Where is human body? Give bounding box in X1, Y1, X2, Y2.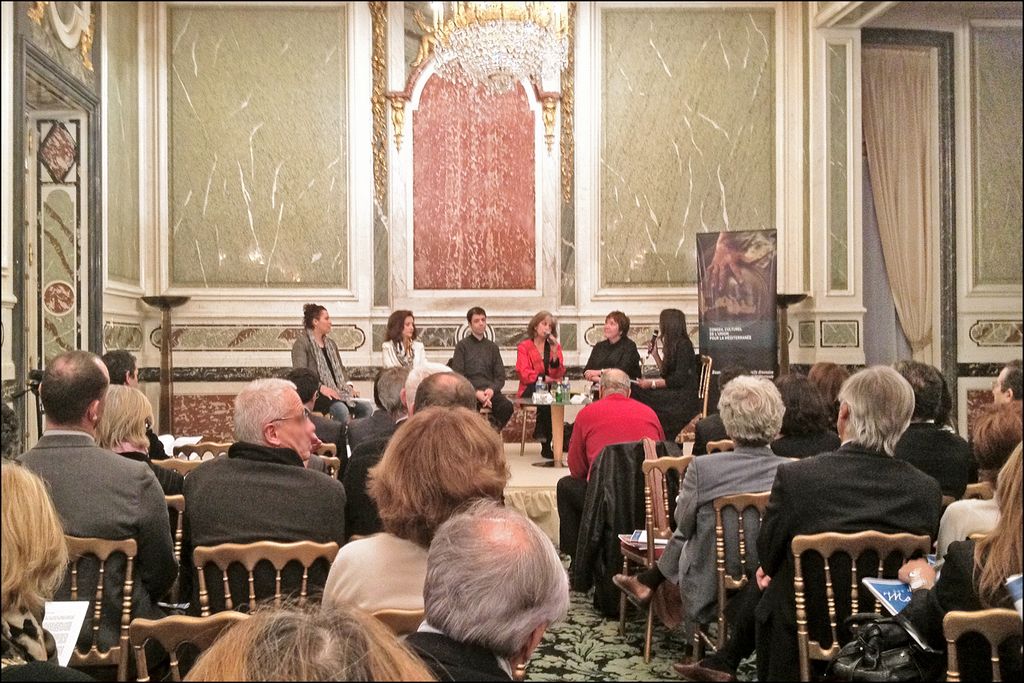
347, 410, 399, 446.
